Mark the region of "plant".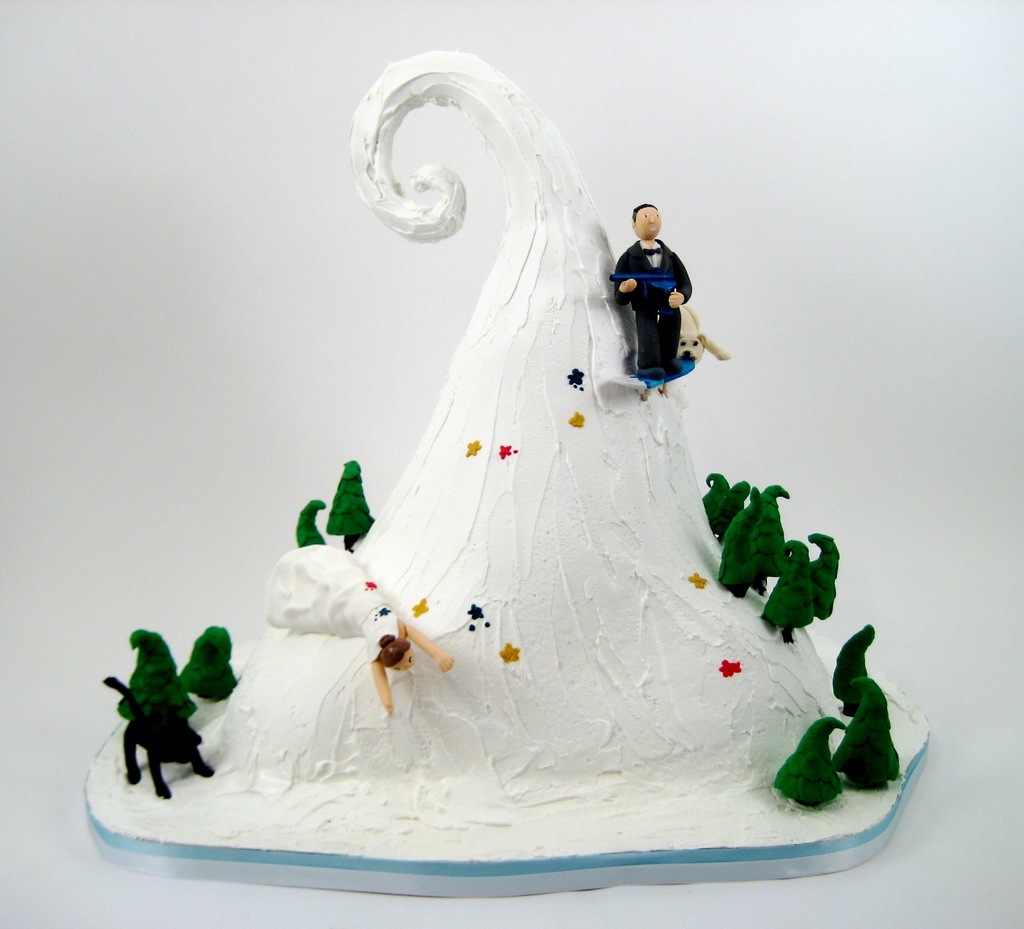
Region: 803, 530, 844, 623.
